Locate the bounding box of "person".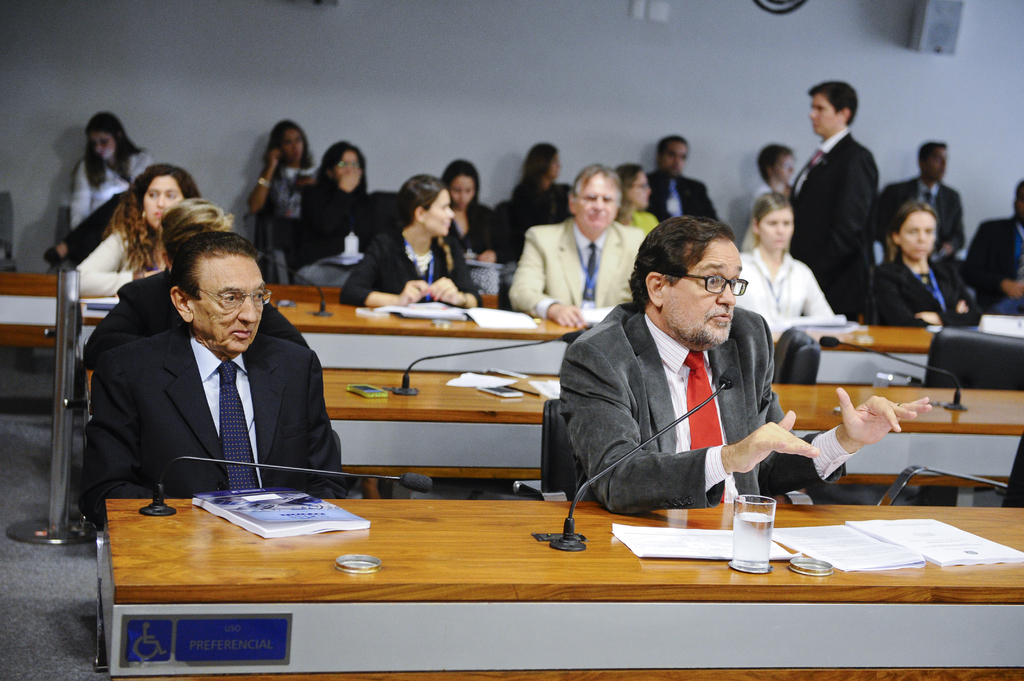
Bounding box: region(732, 193, 837, 332).
